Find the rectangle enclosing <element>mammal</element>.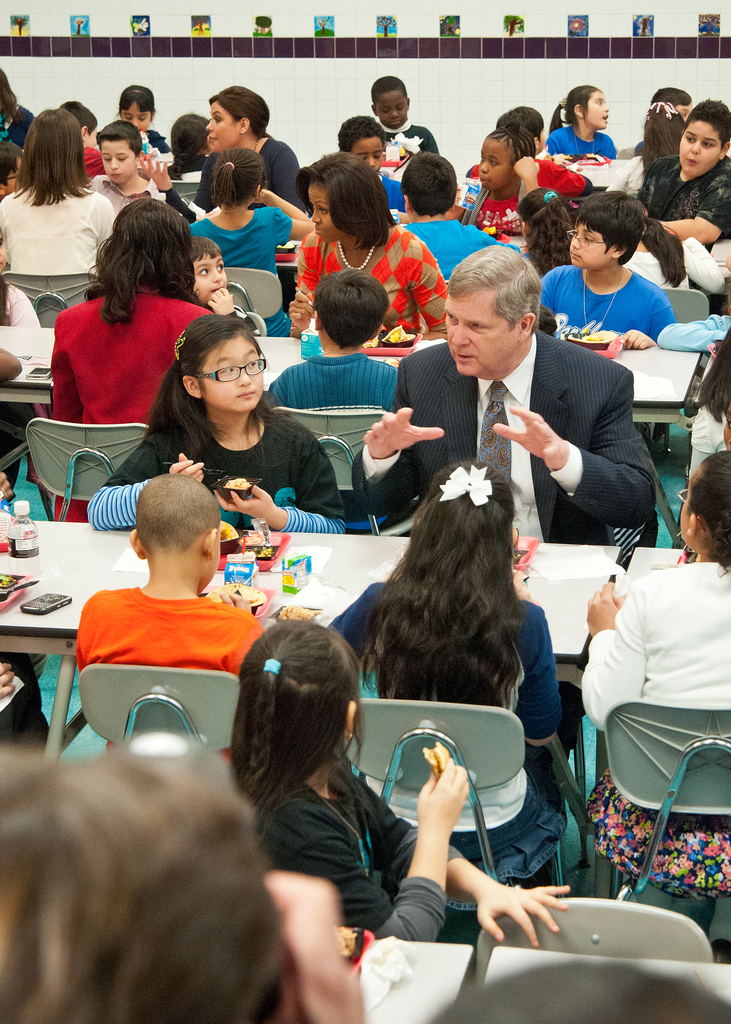
<region>0, 742, 319, 1023</region>.
